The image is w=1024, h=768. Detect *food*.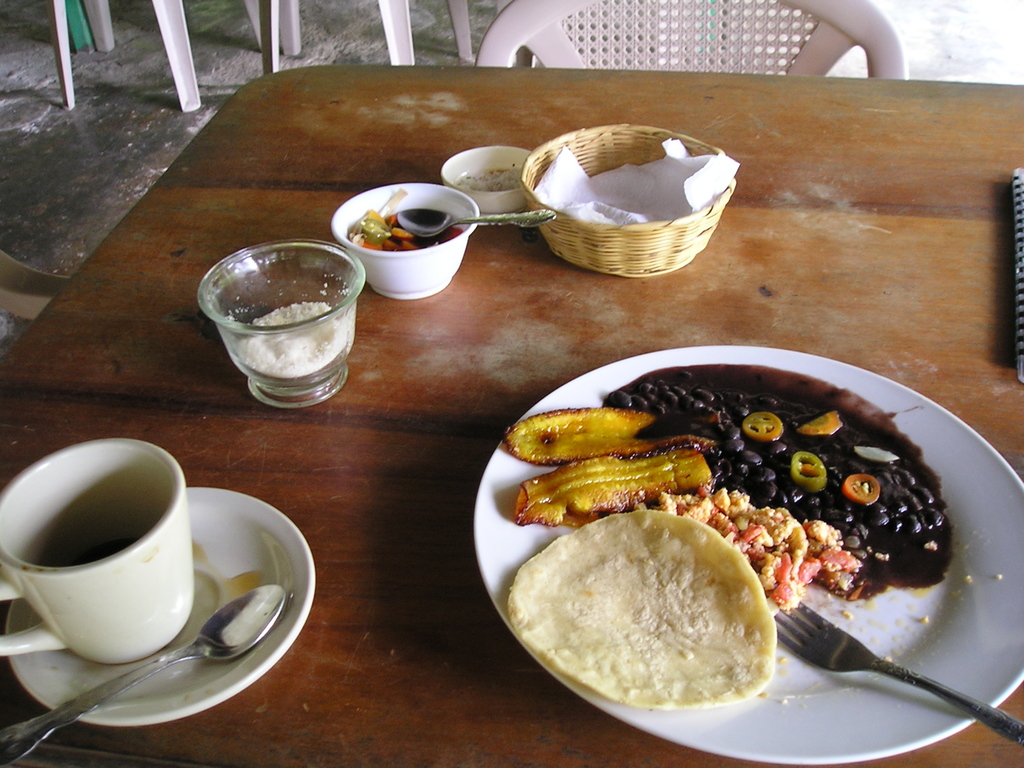
Detection: l=508, t=509, r=778, b=710.
